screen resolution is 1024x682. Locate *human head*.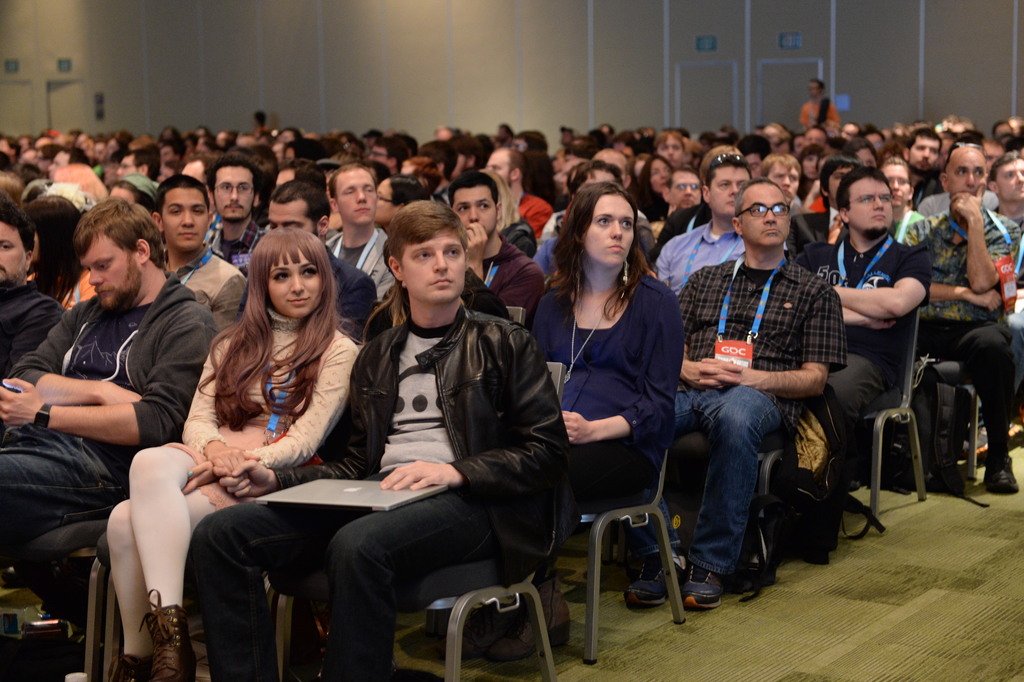
Rect(835, 167, 897, 235).
